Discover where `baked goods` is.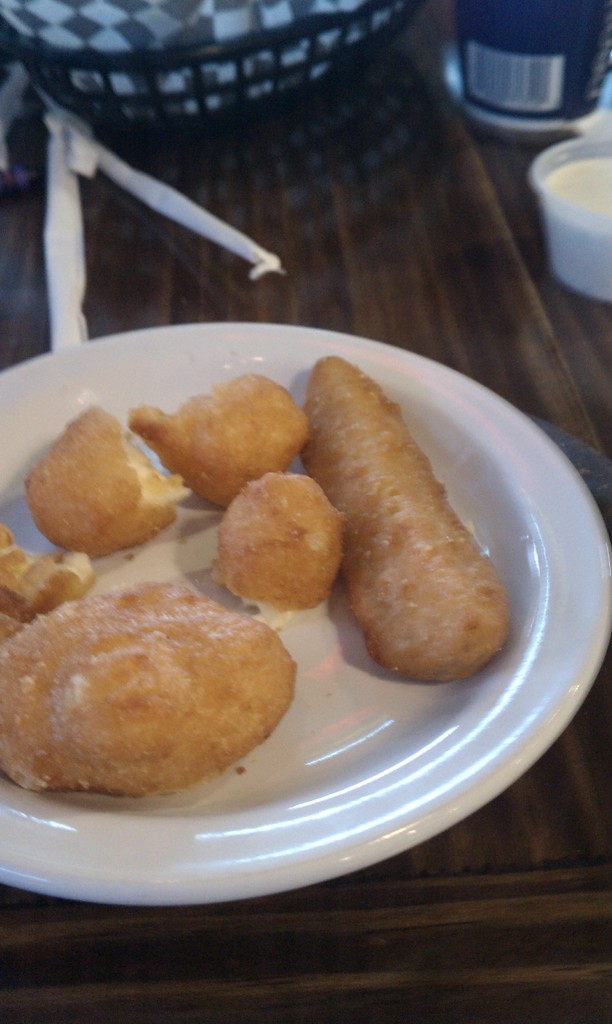
Discovered at select_region(24, 399, 188, 557).
